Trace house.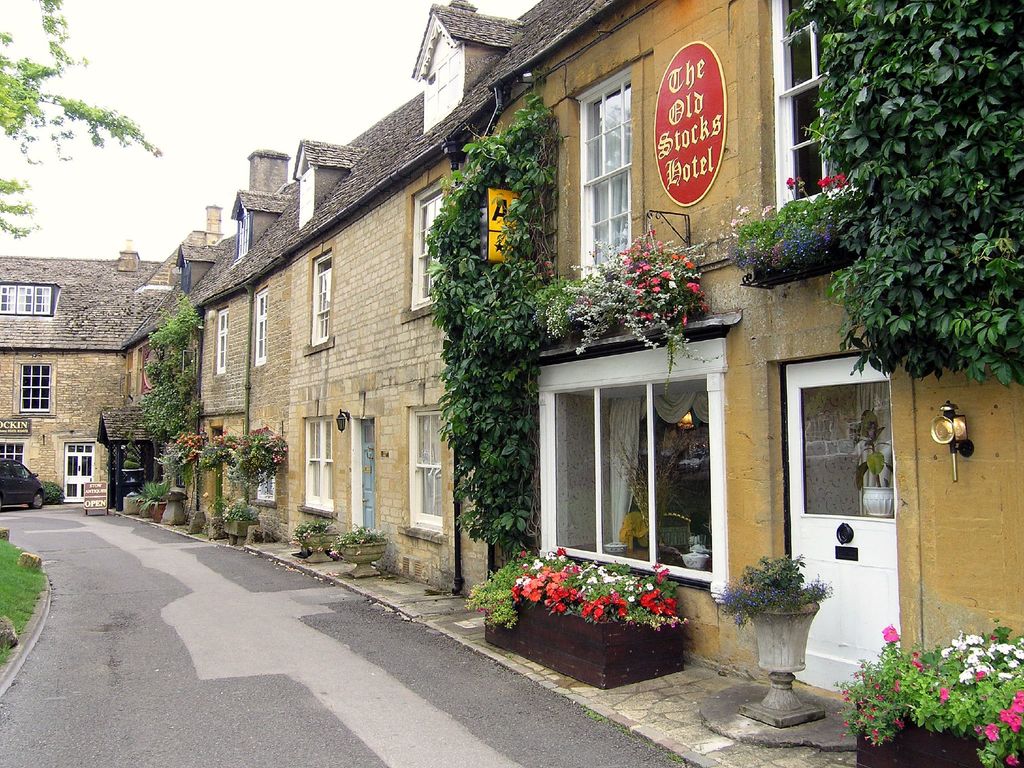
Traced to [x1=0, y1=201, x2=225, y2=499].
